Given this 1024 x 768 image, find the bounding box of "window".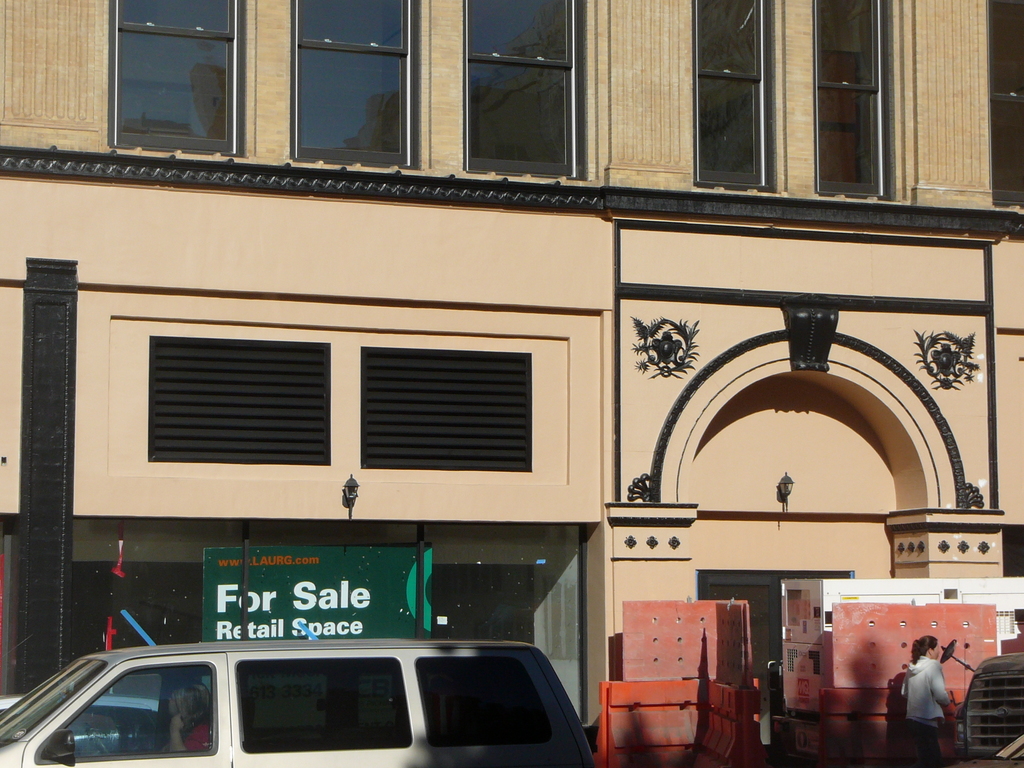
(106,0,249,150).
